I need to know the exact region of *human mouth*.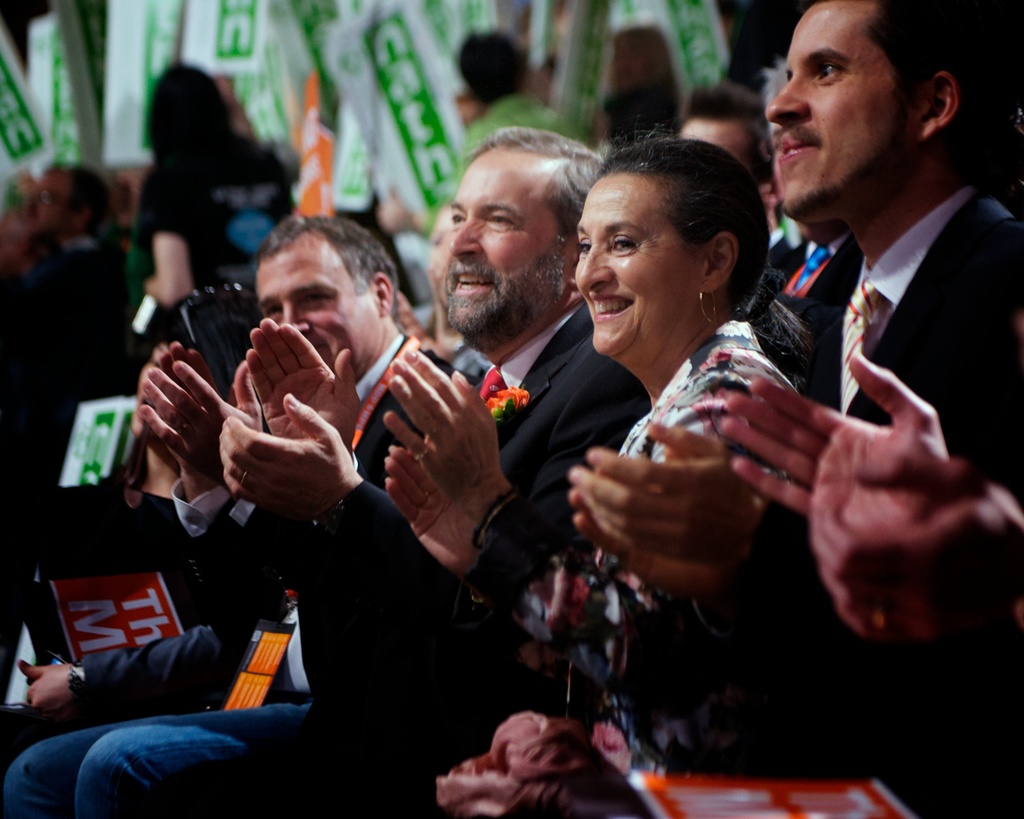
Region: <region>447, 262, 503, 302</region>.
